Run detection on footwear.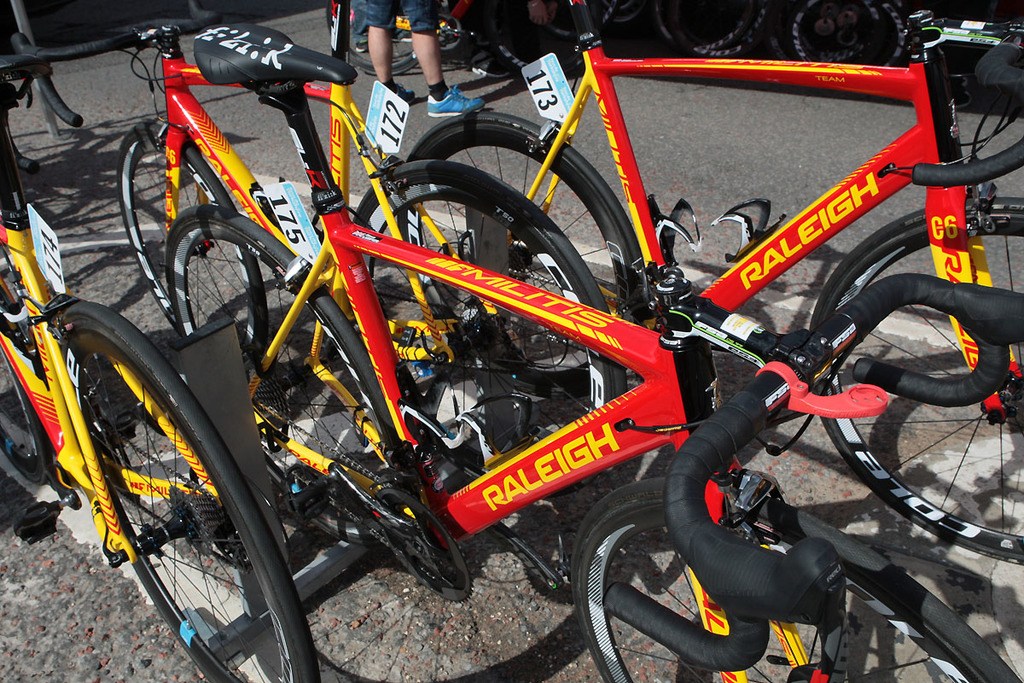
Result: bbox(428, 92, 490, 119).
